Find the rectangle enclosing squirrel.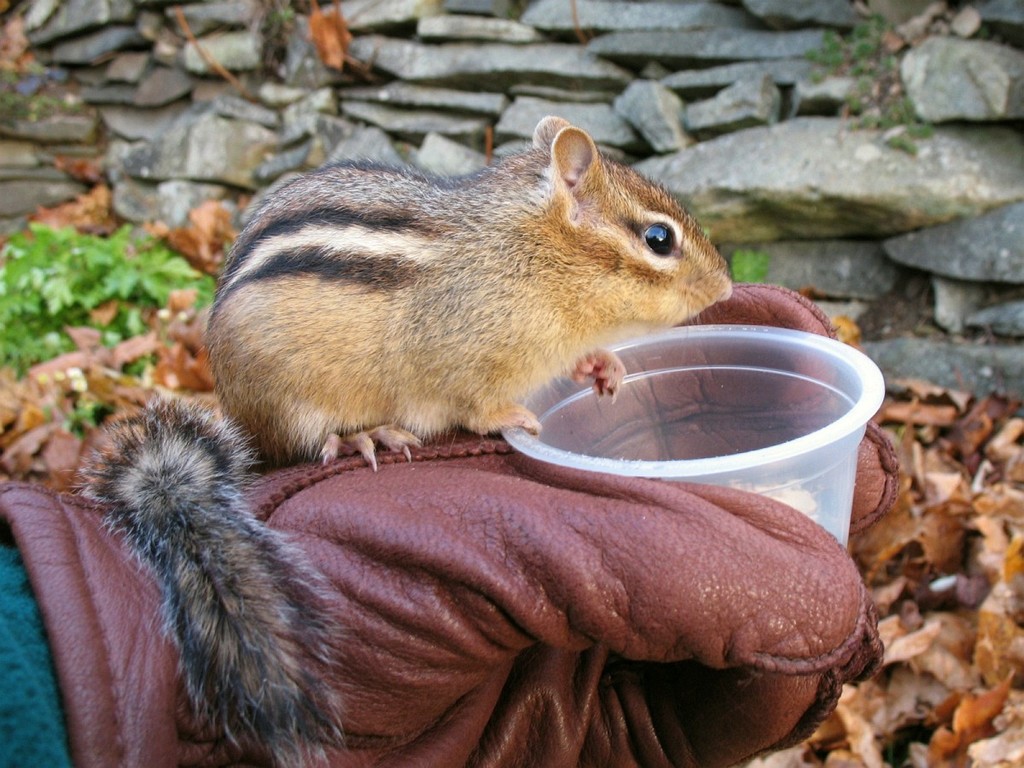
(left=70, top=110, right=736, bottom=767).
